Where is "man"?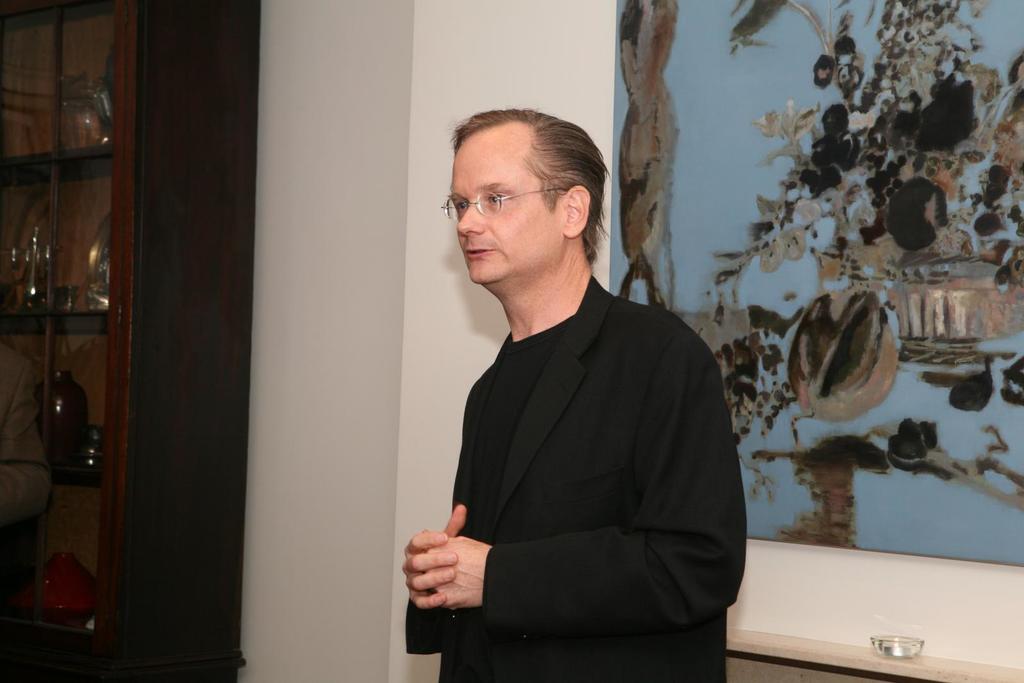
rect(396, 98, 744, 678).
